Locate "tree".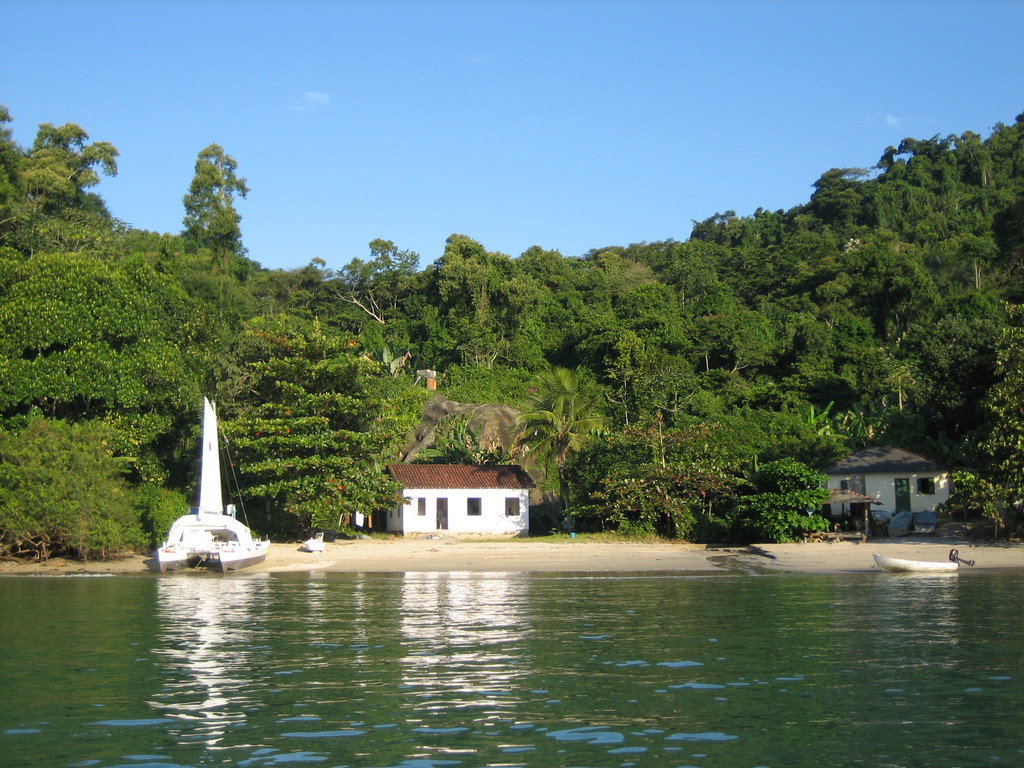
Bounding box: (900, 296, 1023, 435).
